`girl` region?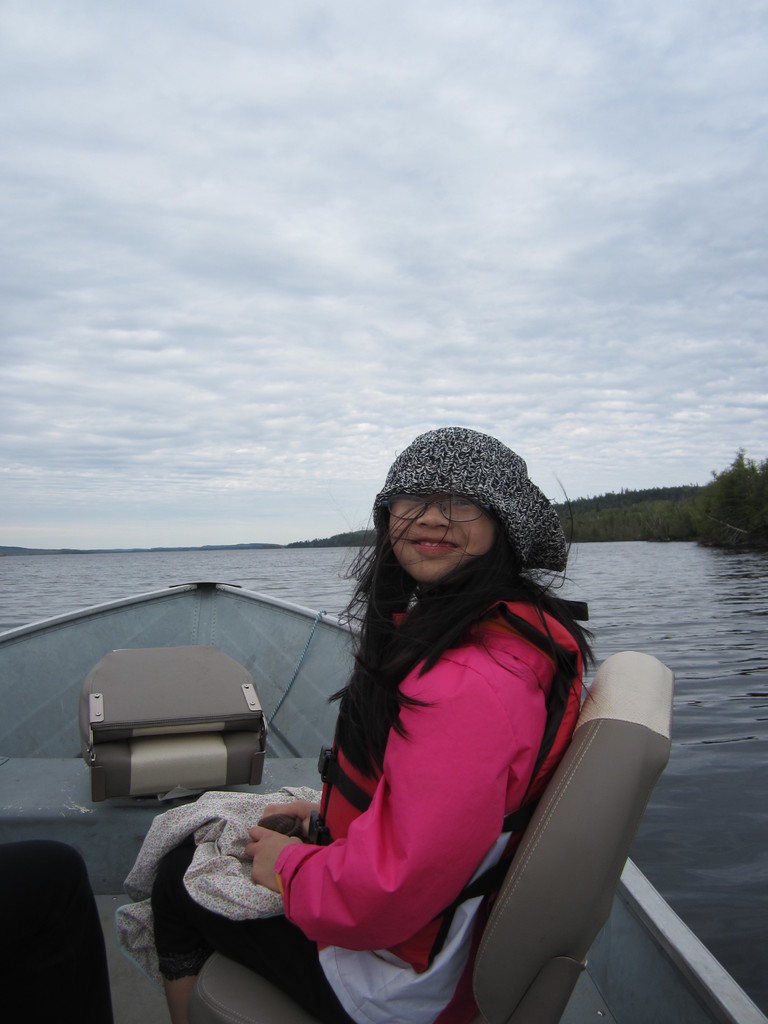
bbox=(153, 430, 604, 1023)
